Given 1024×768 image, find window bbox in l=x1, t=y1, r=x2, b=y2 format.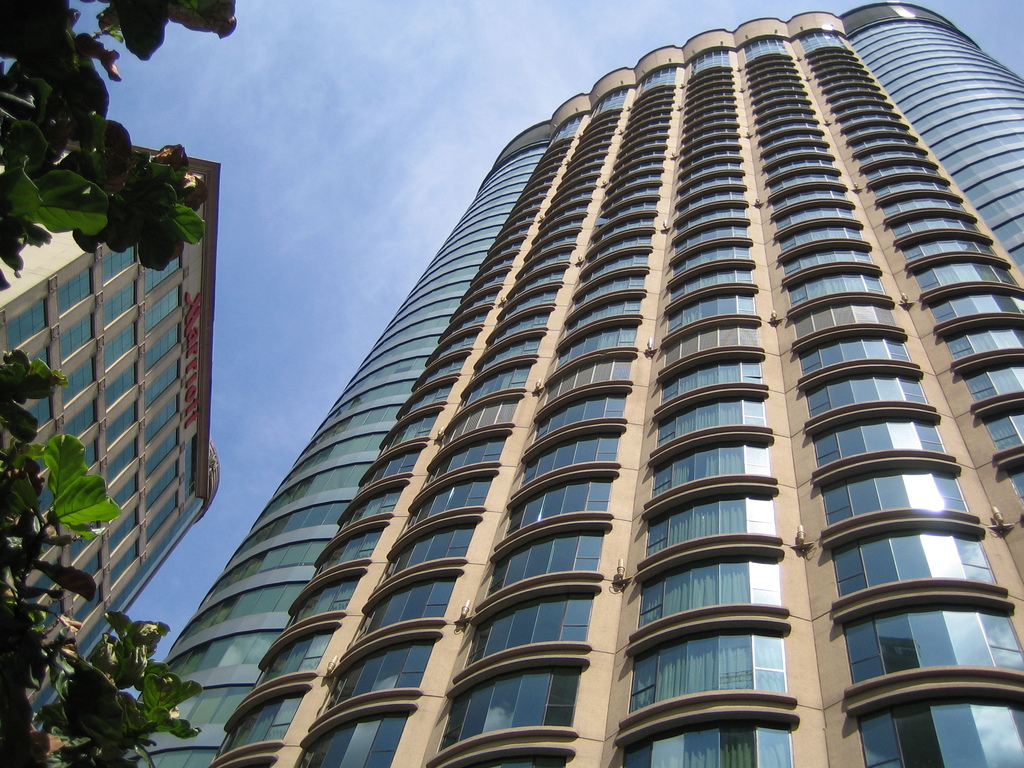
l=794, t=332, r=924, b=373.
